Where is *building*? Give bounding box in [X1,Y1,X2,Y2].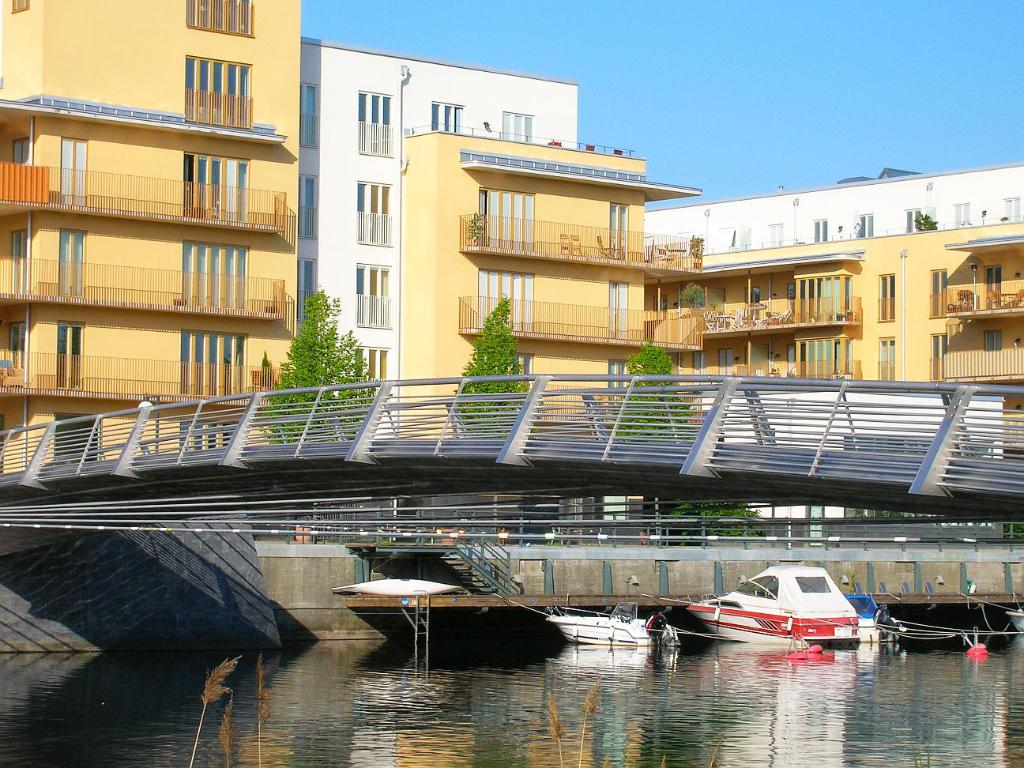
[396,123,702,427].
